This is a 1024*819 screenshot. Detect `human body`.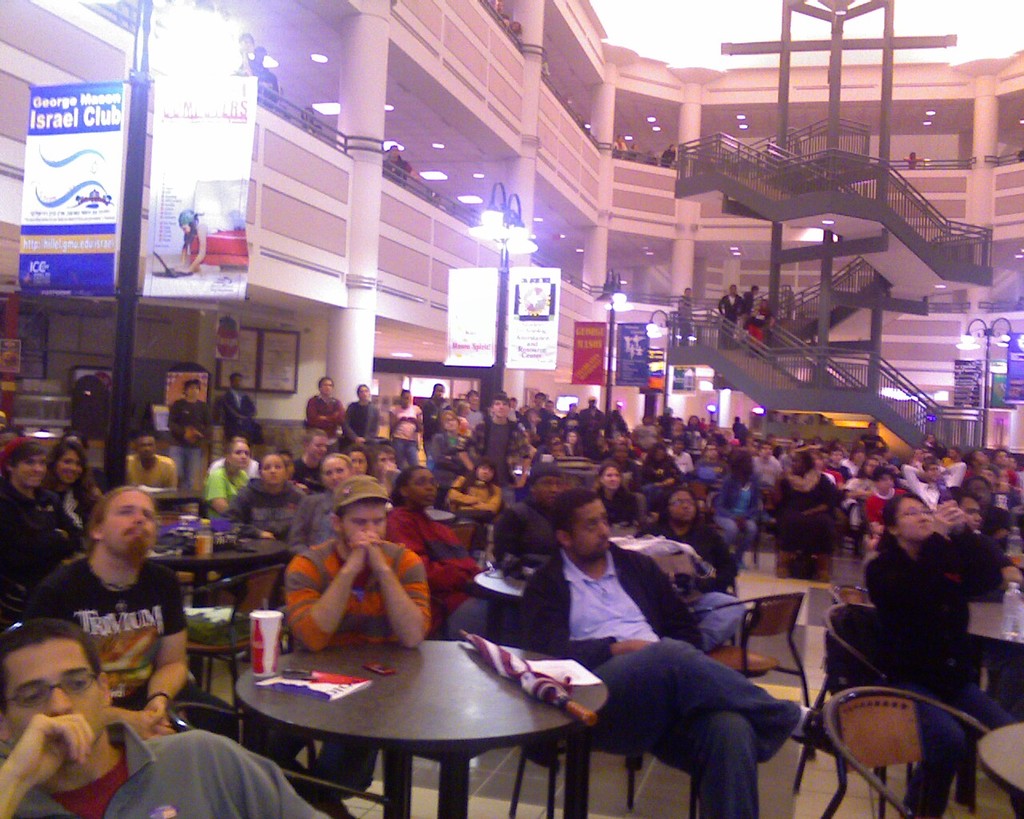
<bbox>678, 286, 690, 346</bbox>.
